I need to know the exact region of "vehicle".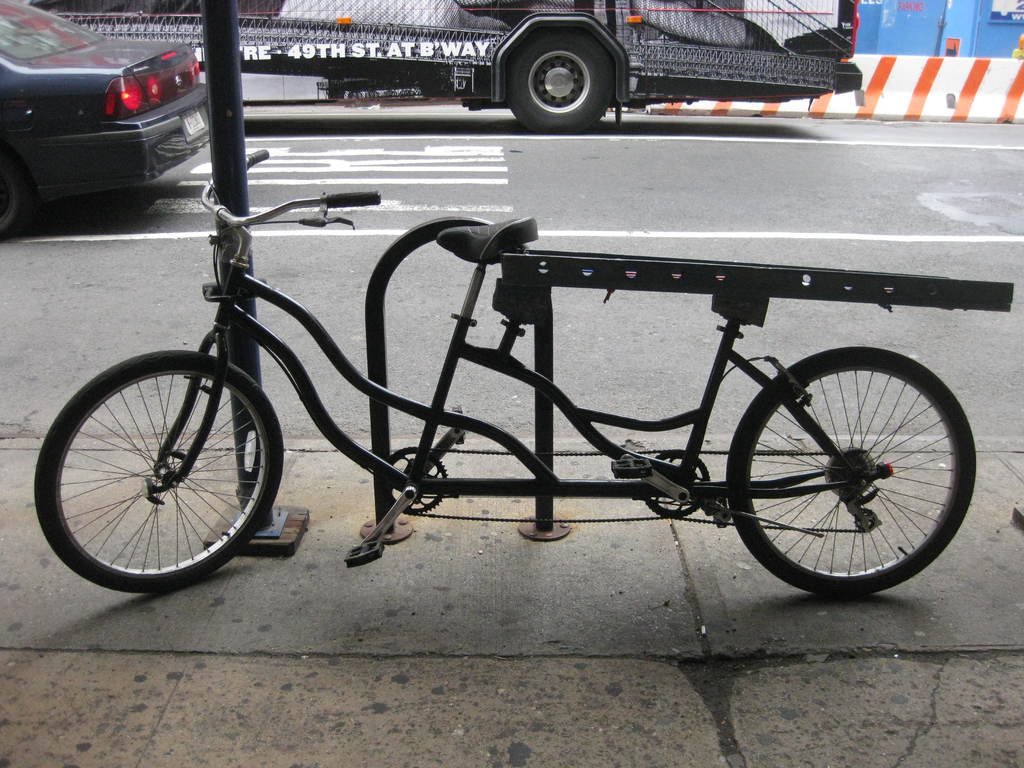
Region: [41, 146, 1016, 601].
